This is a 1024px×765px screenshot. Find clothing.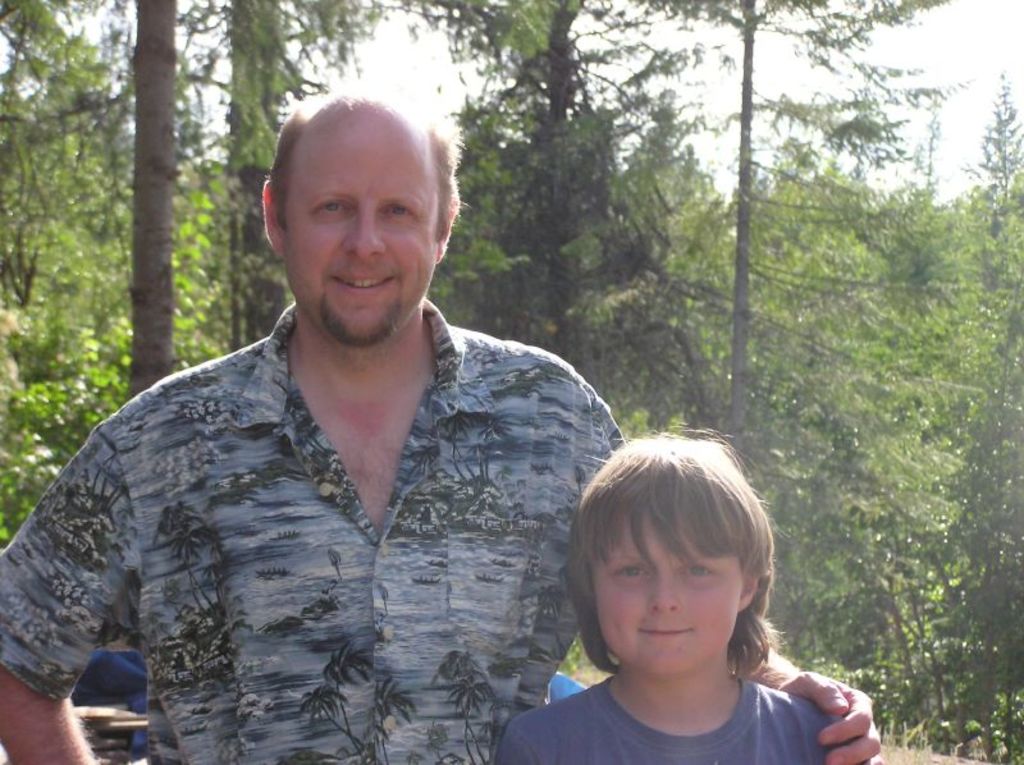
Bounding box: 6, 283, 632, 751.
